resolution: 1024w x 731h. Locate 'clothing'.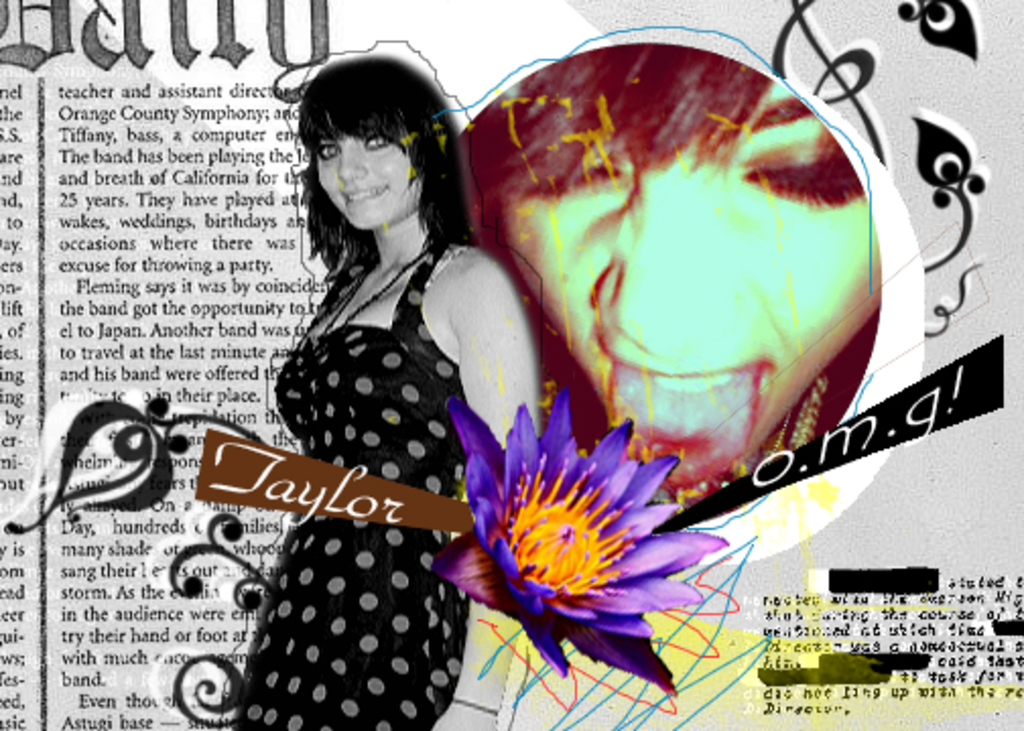
238/185/536/676.
